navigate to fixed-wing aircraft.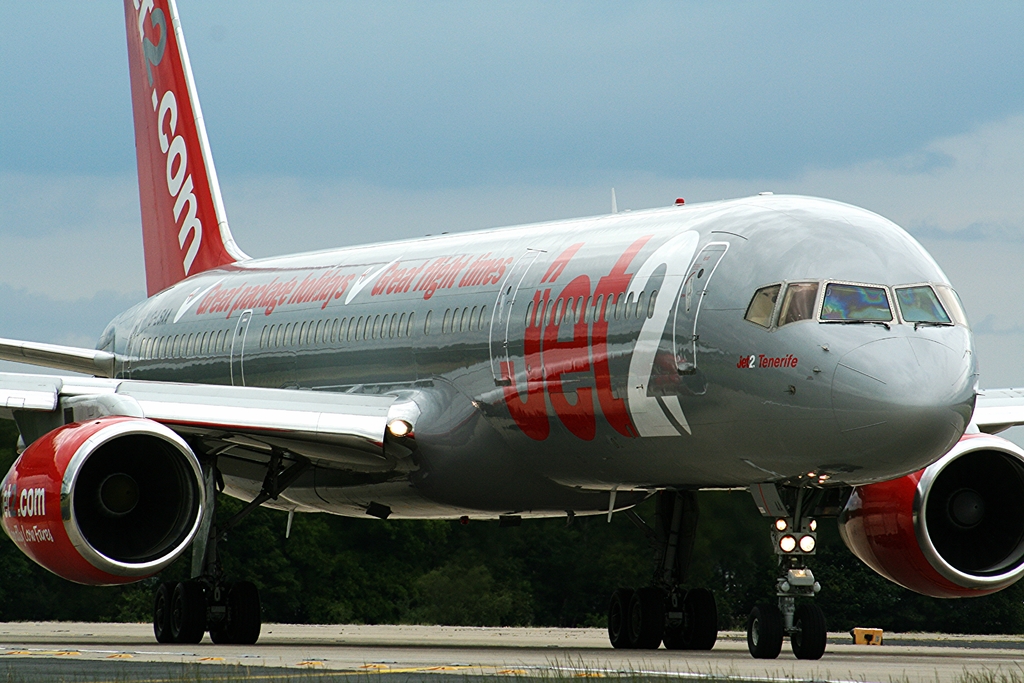
Navigation target: (left=0, top=0, right=1023, bottom=659).
